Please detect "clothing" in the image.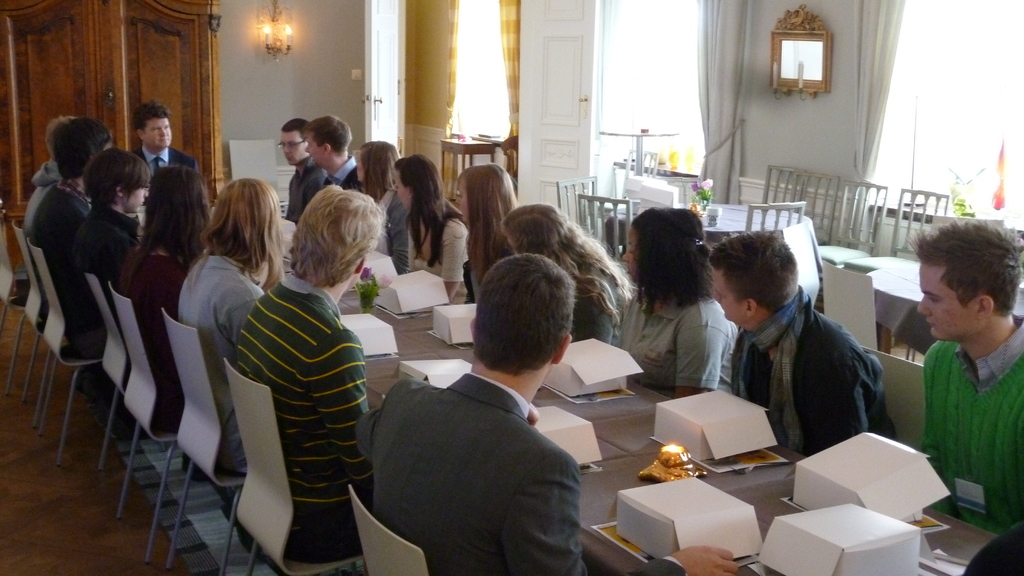
<box>22,157,63,233</box>.
